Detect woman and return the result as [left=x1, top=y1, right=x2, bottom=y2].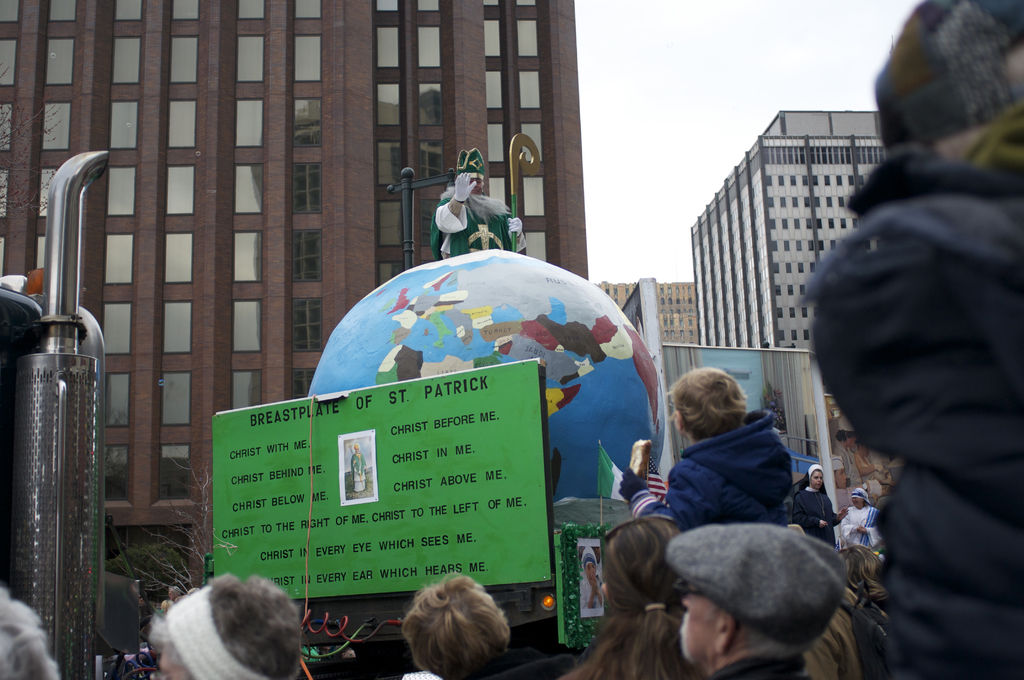
[left=838, top=489, right=882, bottom=547].
